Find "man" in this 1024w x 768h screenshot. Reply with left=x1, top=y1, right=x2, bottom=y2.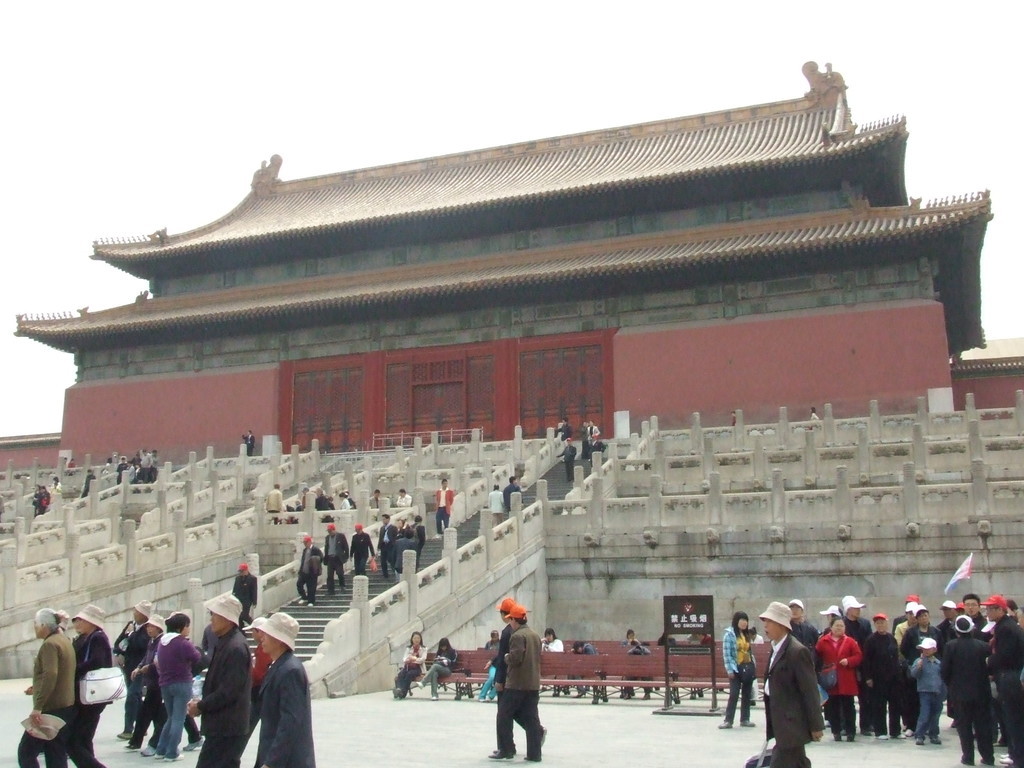
left=488, top=602, right=542, bottom=760.
